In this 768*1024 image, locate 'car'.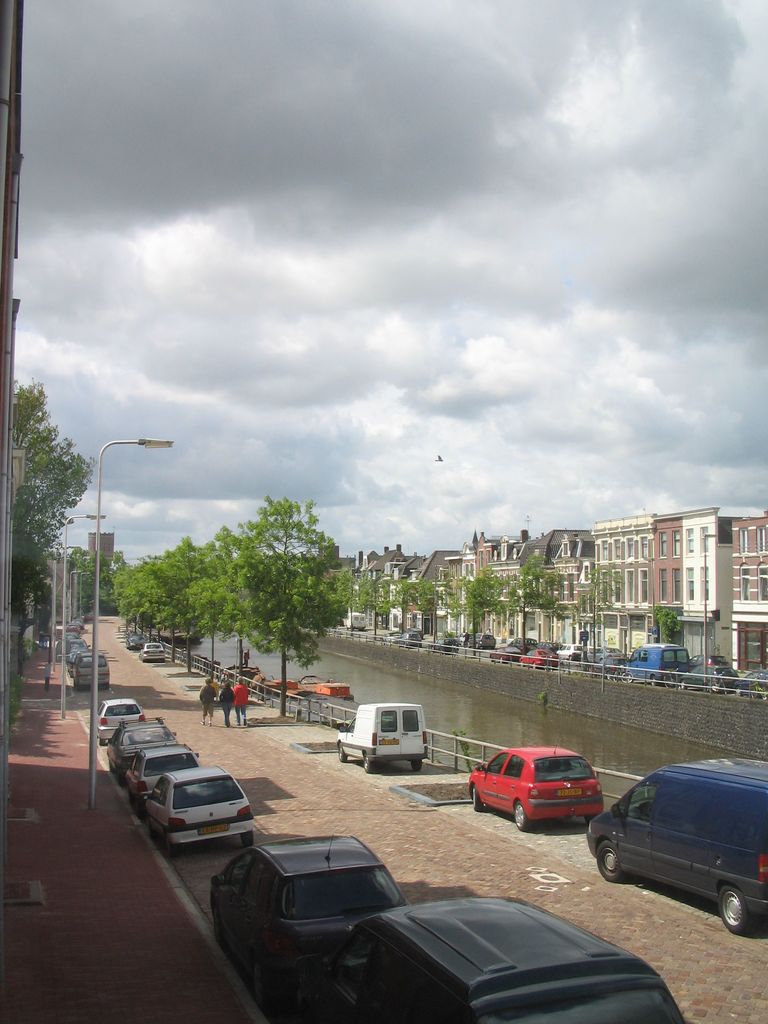
Bounding box: x1=126 y1=632 x2=149 y2=652.
